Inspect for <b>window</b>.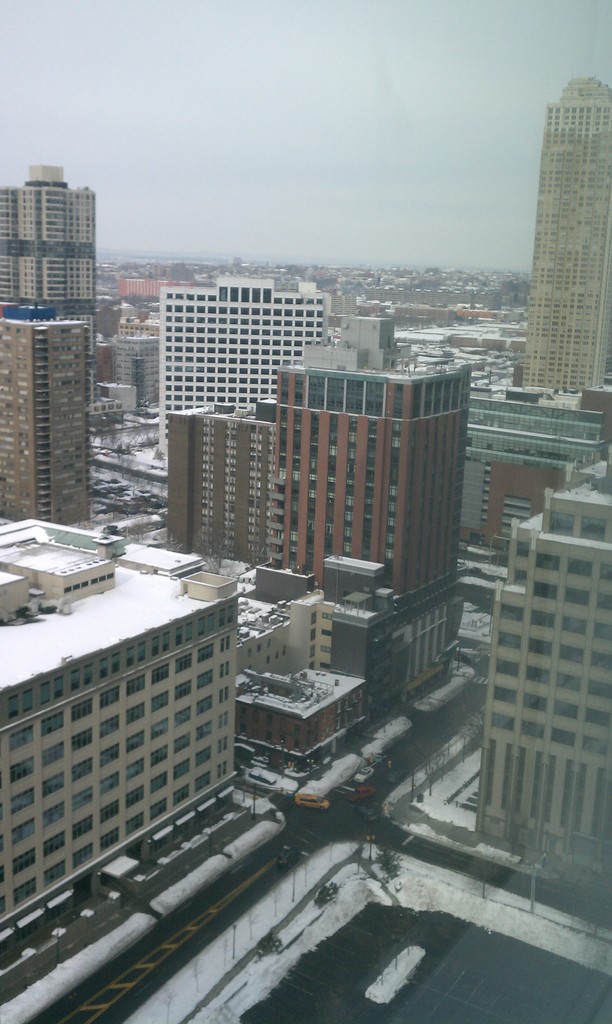
Inspection: l=19, t=906, r=43, b=946.
